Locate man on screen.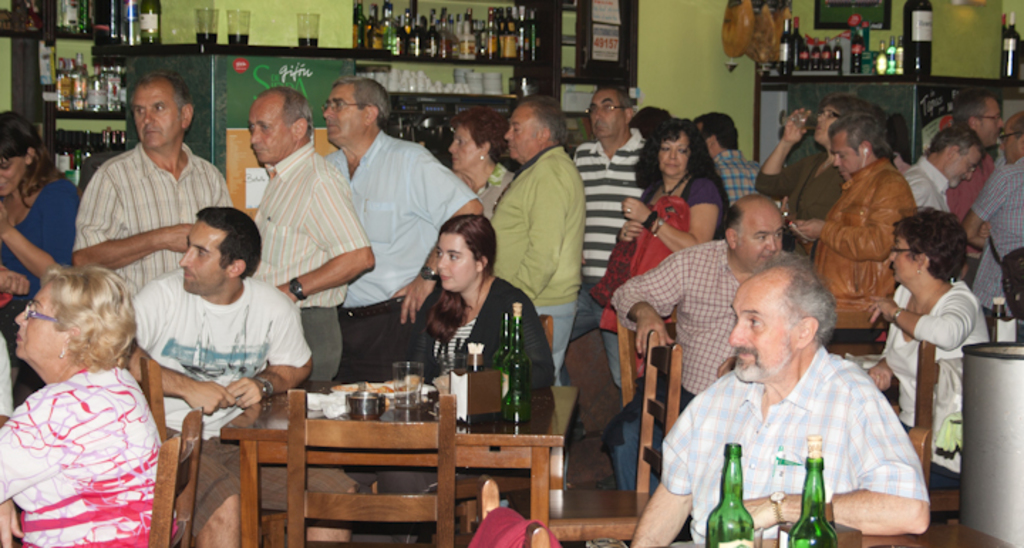
On screen at box(789, 111, 920, 312).
